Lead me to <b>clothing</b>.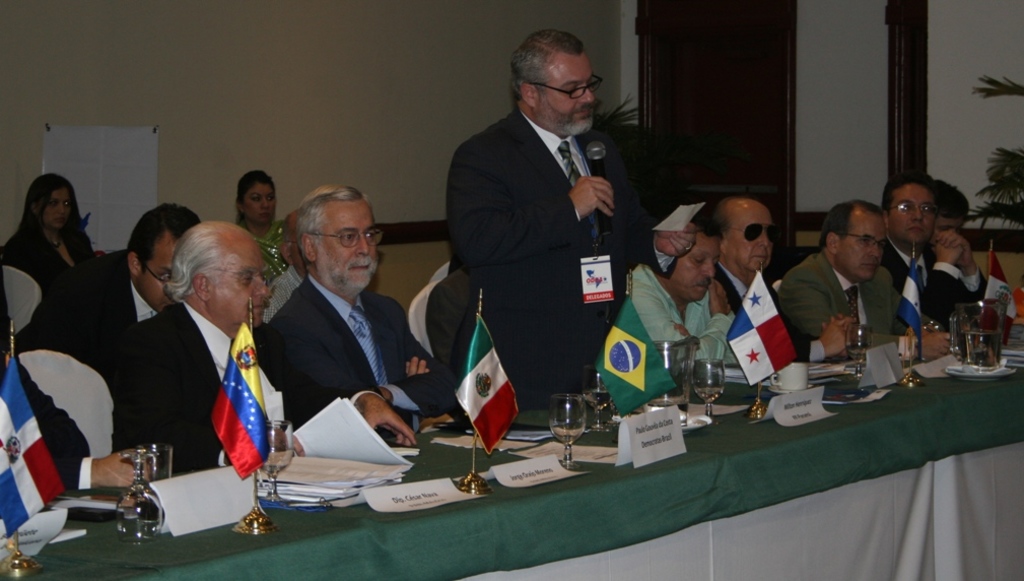
Lead to left=235, top=218, right=293, bottom=301.
